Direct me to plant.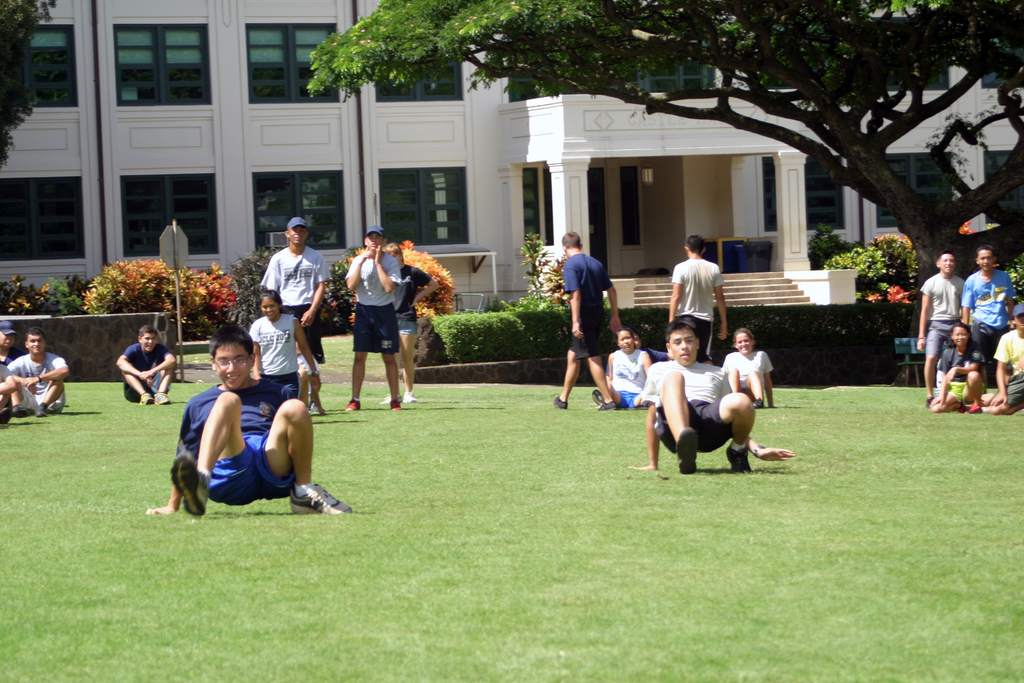
Direction: region(224, 231, 278, 336).
